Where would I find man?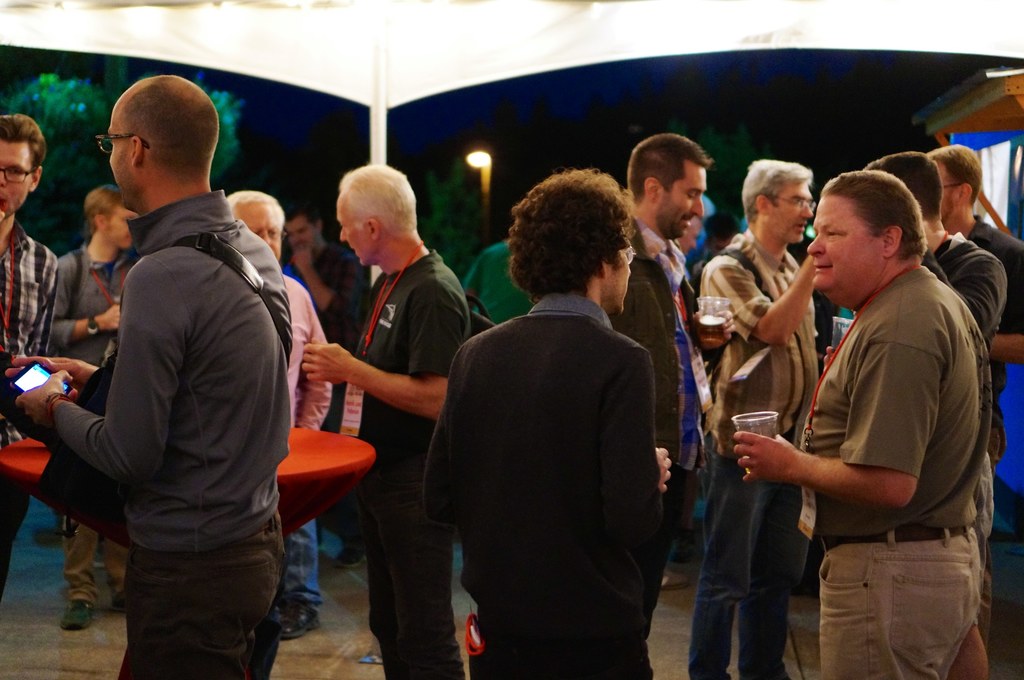
At (920,142,1023,519).
